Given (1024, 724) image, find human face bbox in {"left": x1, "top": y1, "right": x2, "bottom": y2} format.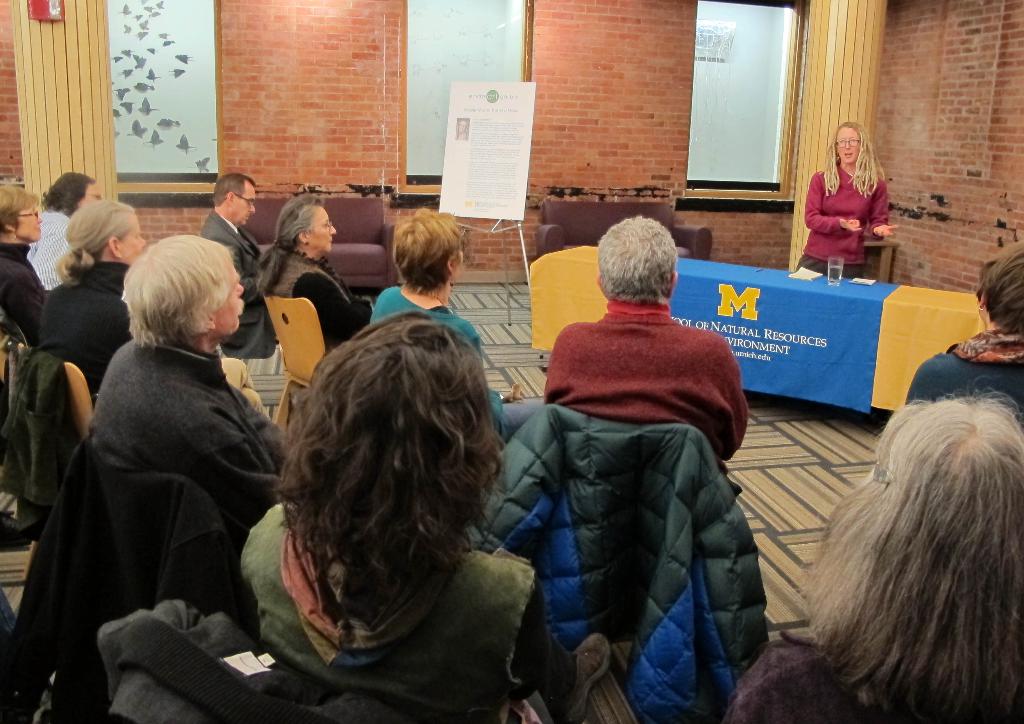
{"left": 304, "top": 205, "right": 335, "bottom": 253}.
